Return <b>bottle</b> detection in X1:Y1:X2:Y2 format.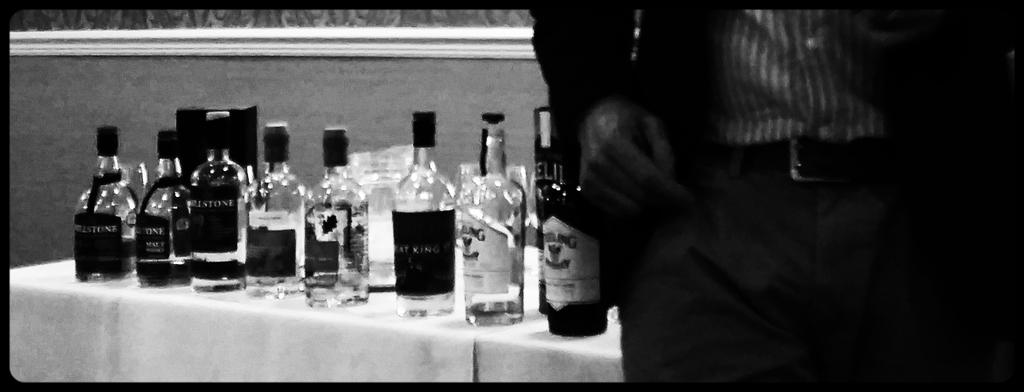
136:128:195:284.
